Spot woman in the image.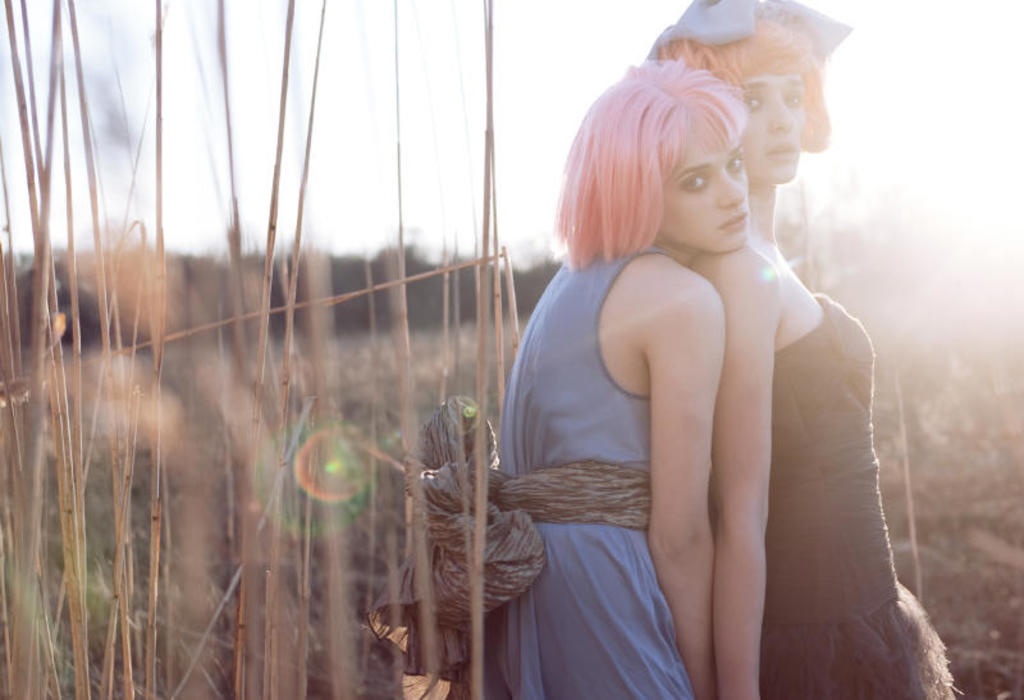
woman found at [x1=650, y1=0, x2=956, y2=699].
